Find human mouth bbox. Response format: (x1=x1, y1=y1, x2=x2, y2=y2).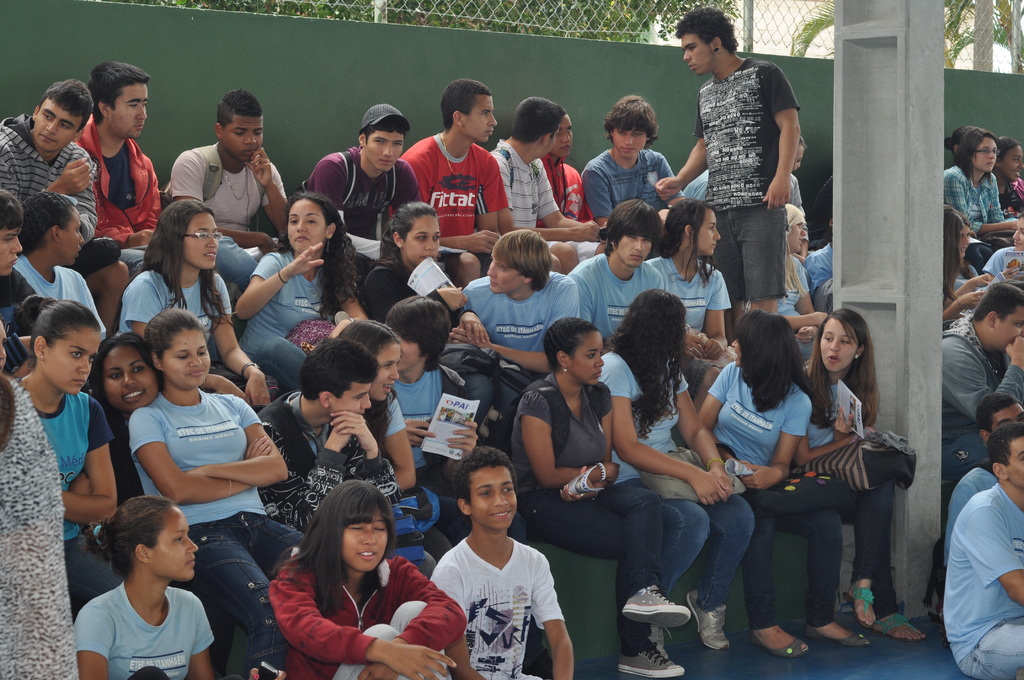
(x1=202, y1=250, x2=218, y2=259).
